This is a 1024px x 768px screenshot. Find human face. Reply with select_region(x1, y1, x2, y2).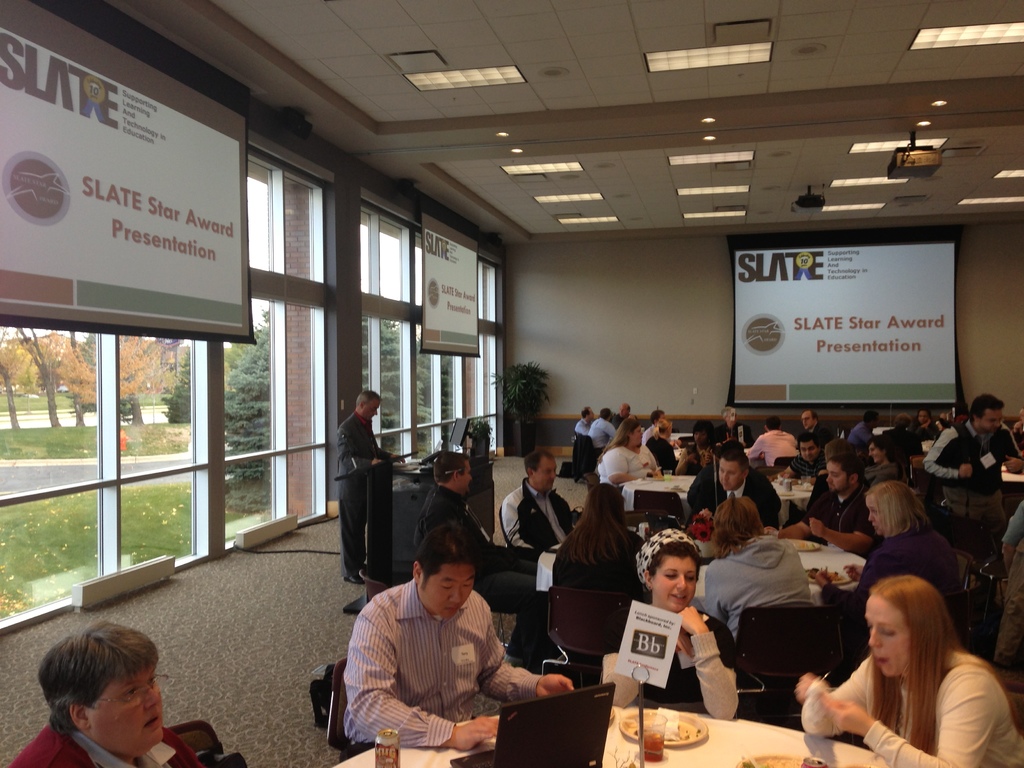
select_region(632, 425, 643, 444).
